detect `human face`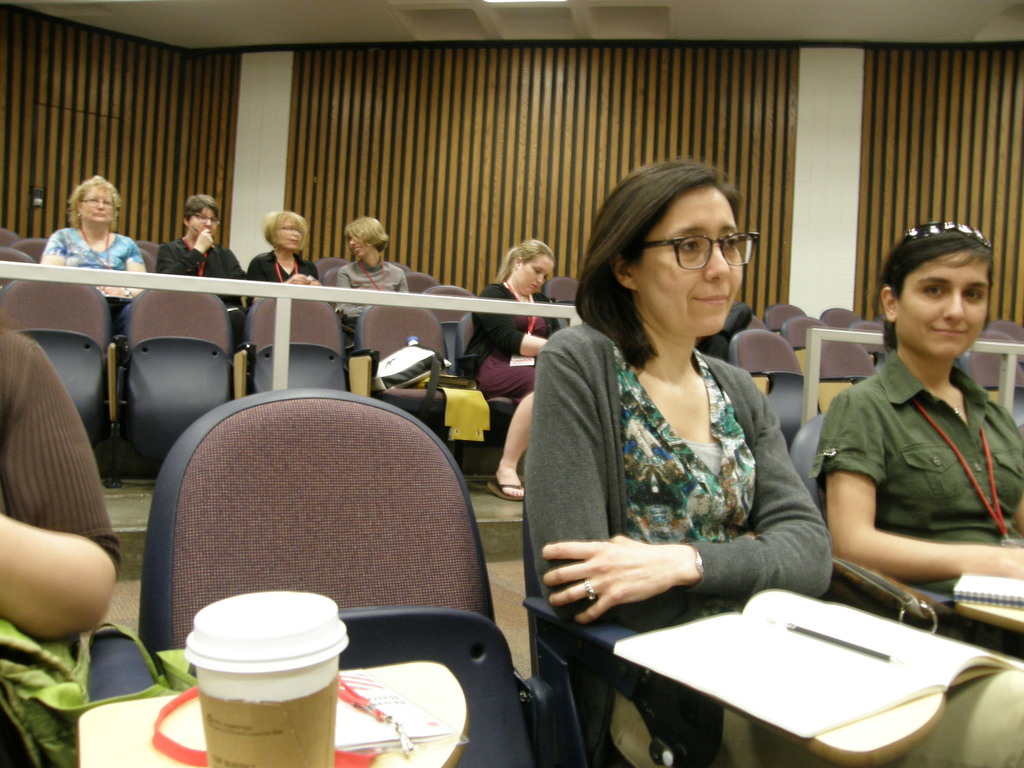
BBox(900, 257, 993, 360)
